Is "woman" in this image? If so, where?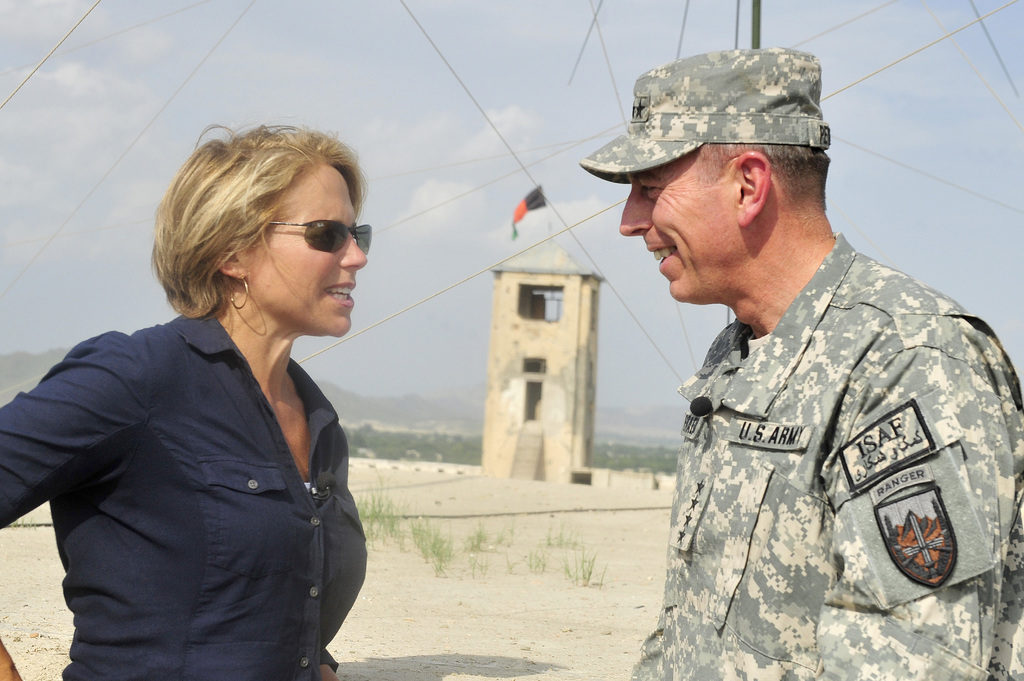
Yes, at rect(27, 121, 398, 676).
